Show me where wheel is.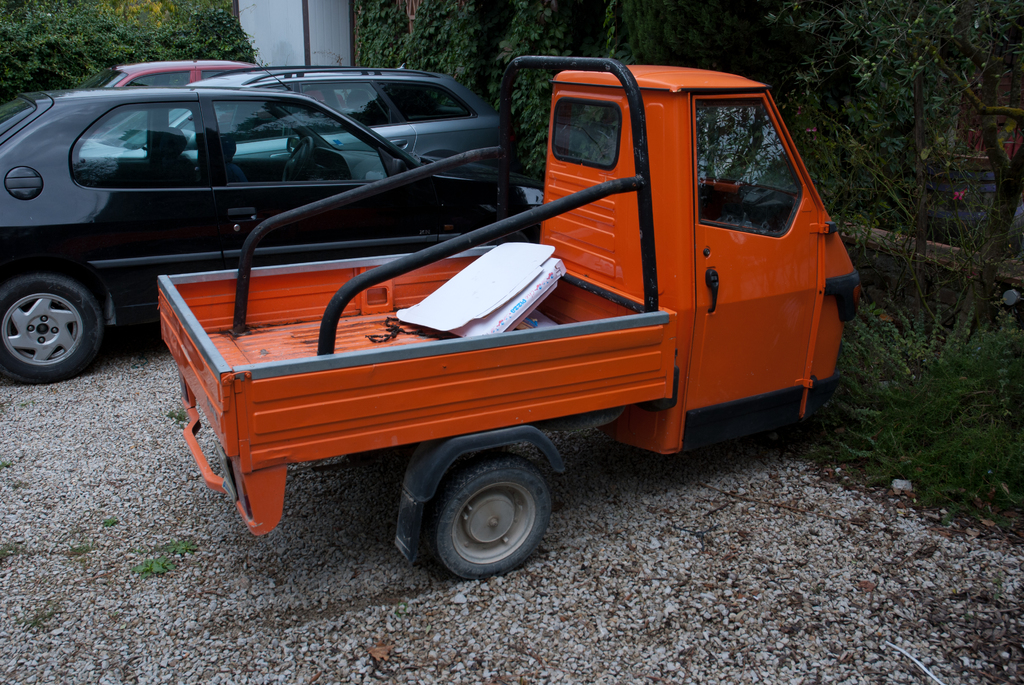
wheel is at [x1=284, y1=138, x2=314, y2=182].
